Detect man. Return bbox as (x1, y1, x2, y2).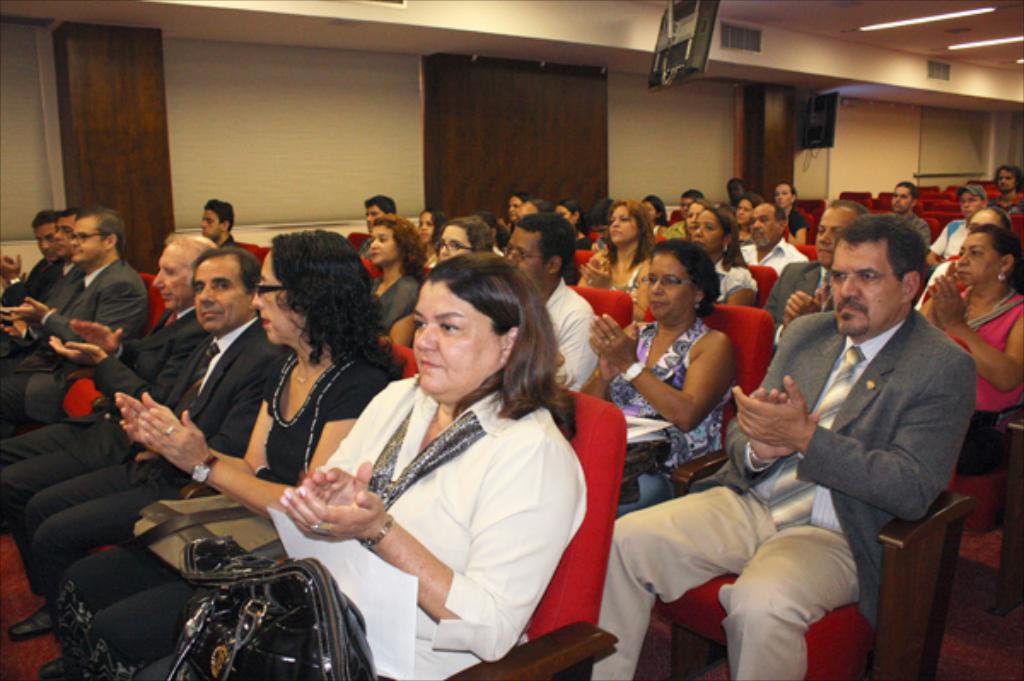
(736, 198, 807, 275).
